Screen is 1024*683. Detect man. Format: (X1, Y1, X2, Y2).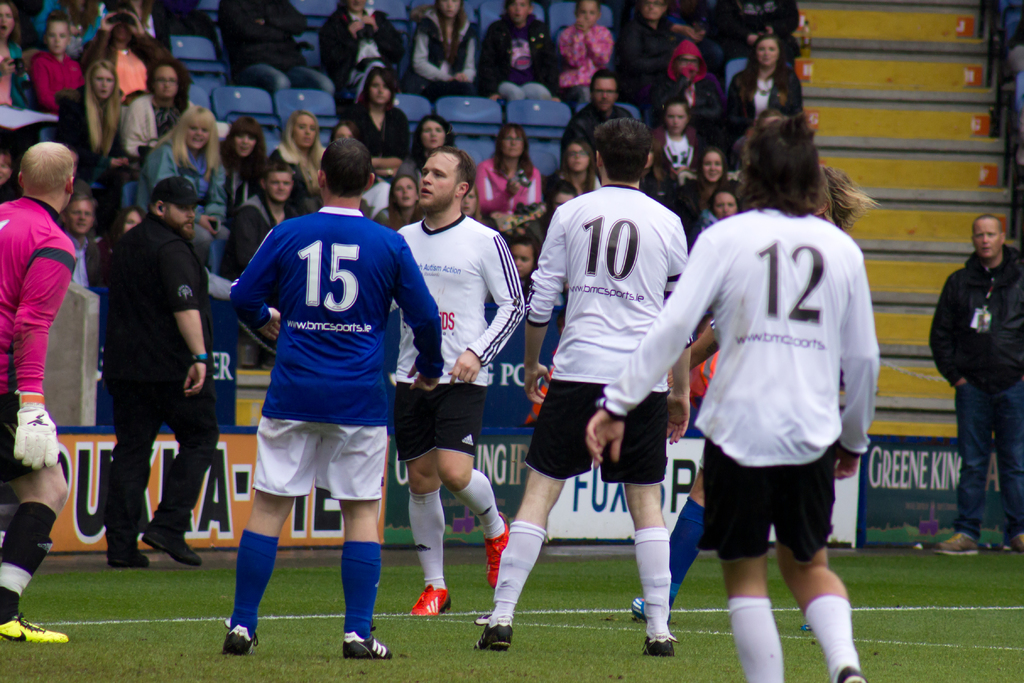
(660, 145, 893, 663).
